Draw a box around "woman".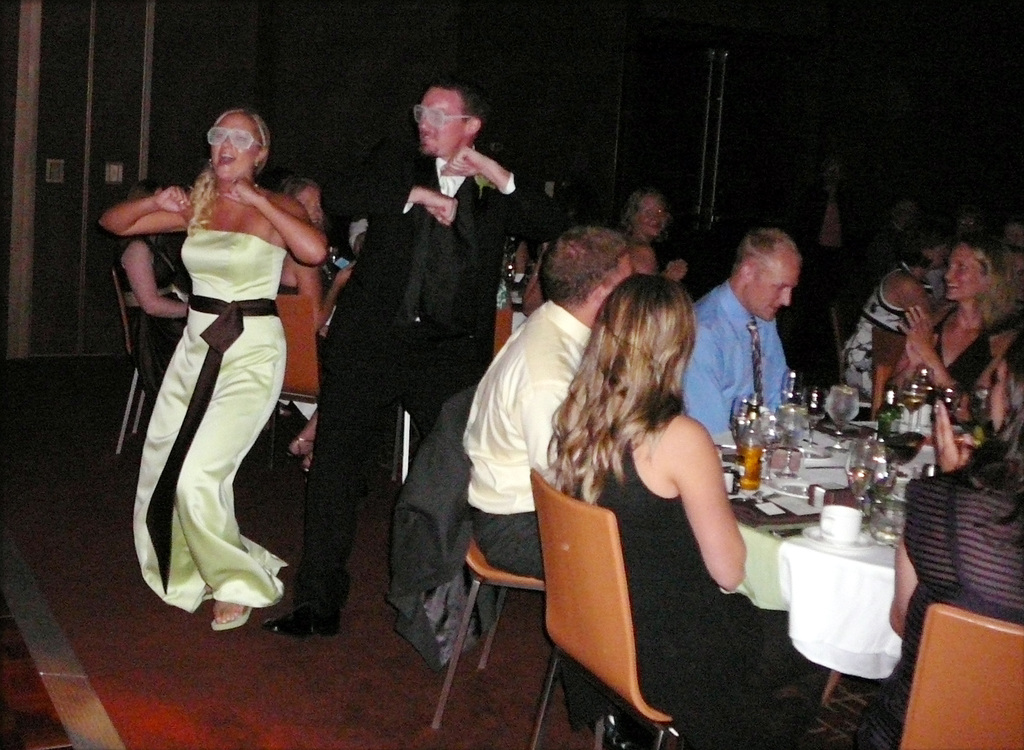
[left=857, top=332, right=1023, bottom=749].
